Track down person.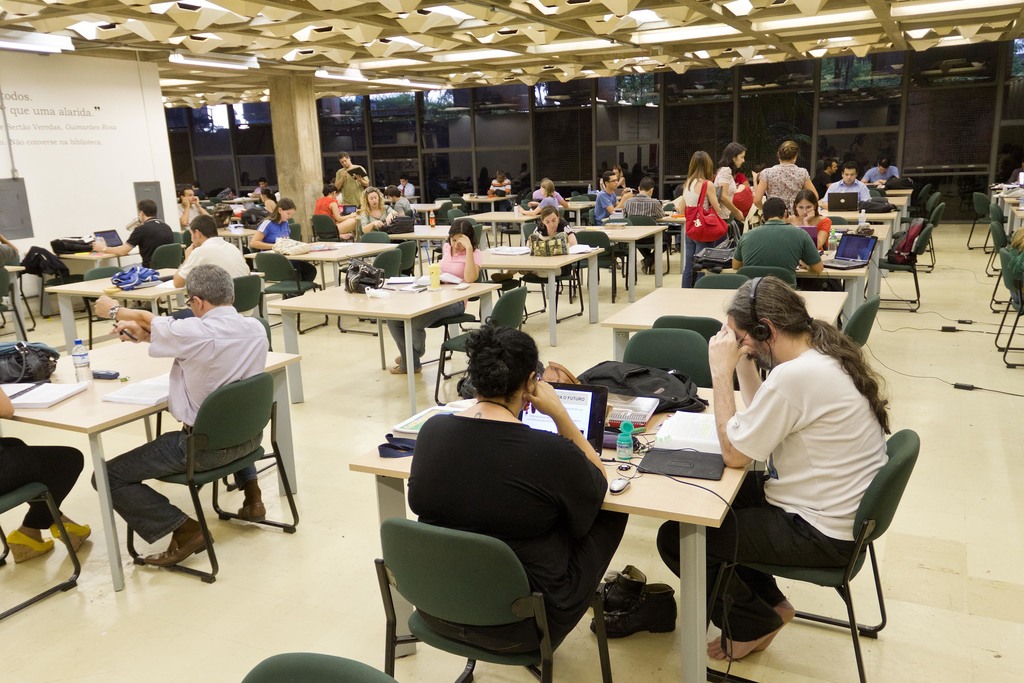
Tracked to l=527, t=203, r=573, b=287.
